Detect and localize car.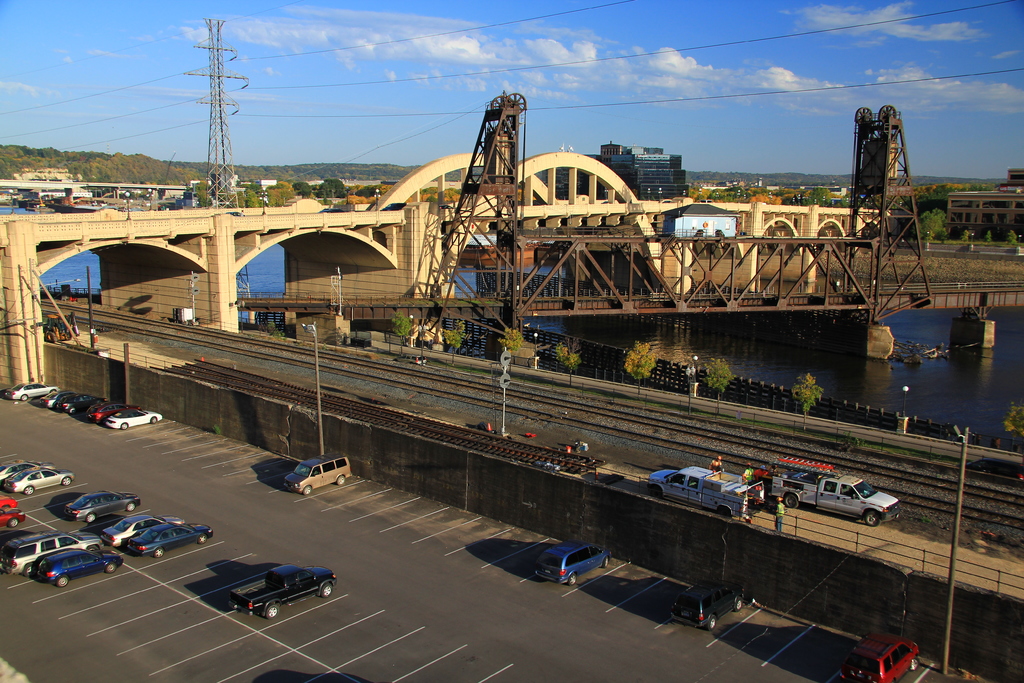
Localized at region(841, 633, 918, 682).
